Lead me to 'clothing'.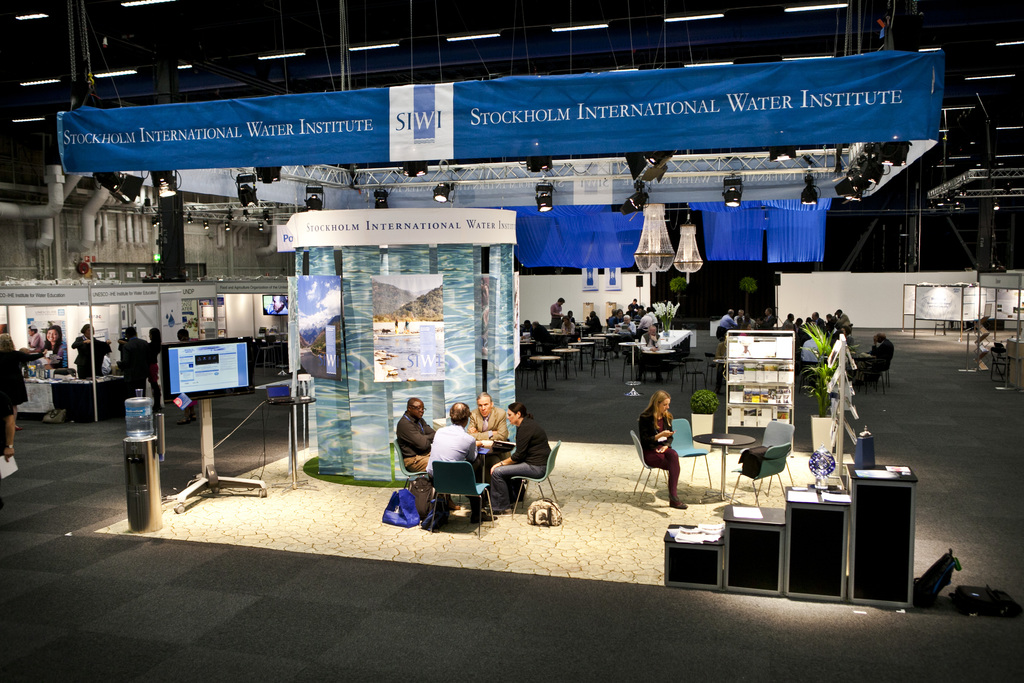
Lead to select_region(637, 408, 682, 498).
